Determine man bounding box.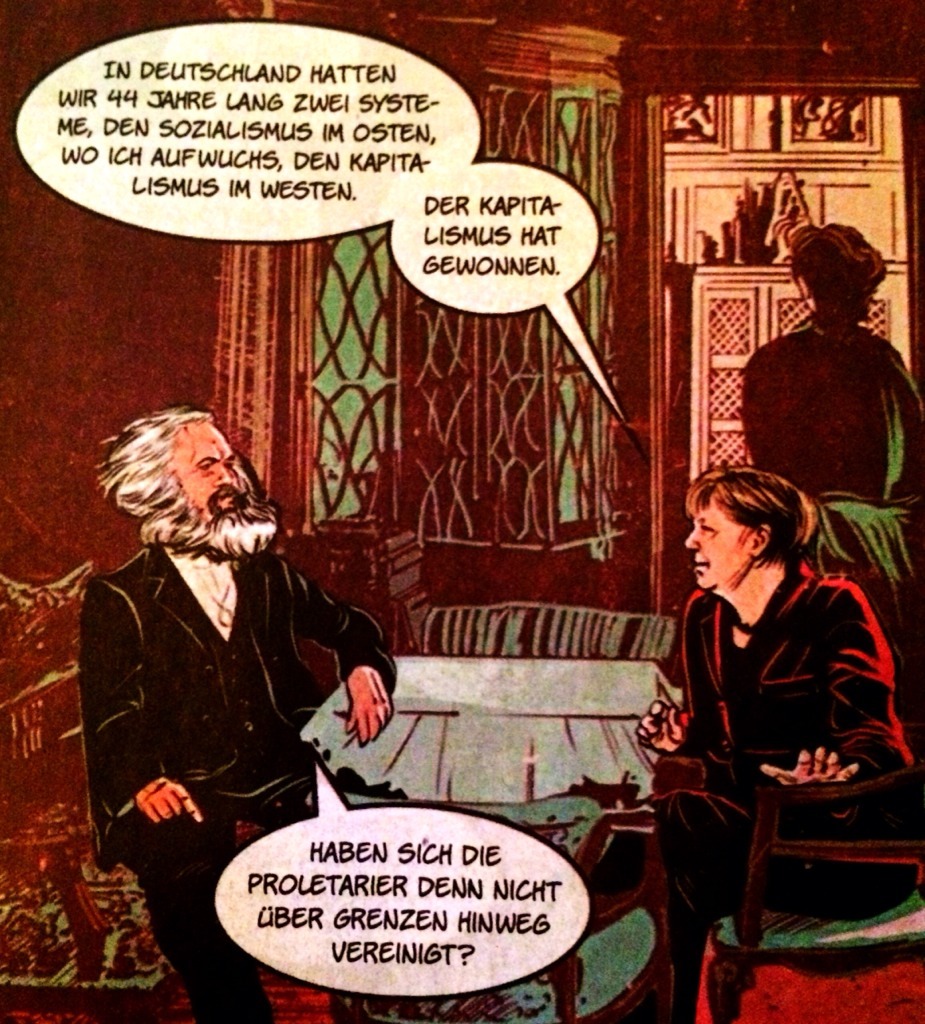
Determined: x1=60, y1=399, x2=406, y2=944.
